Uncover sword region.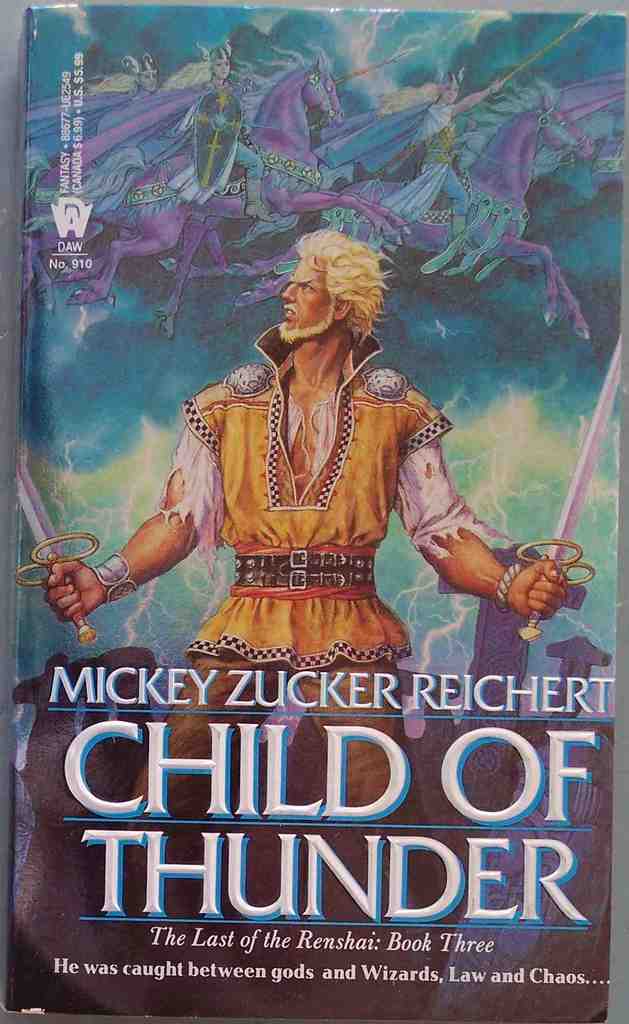
Uncovered: (left=15, top=455, right=100, bottom=647).
